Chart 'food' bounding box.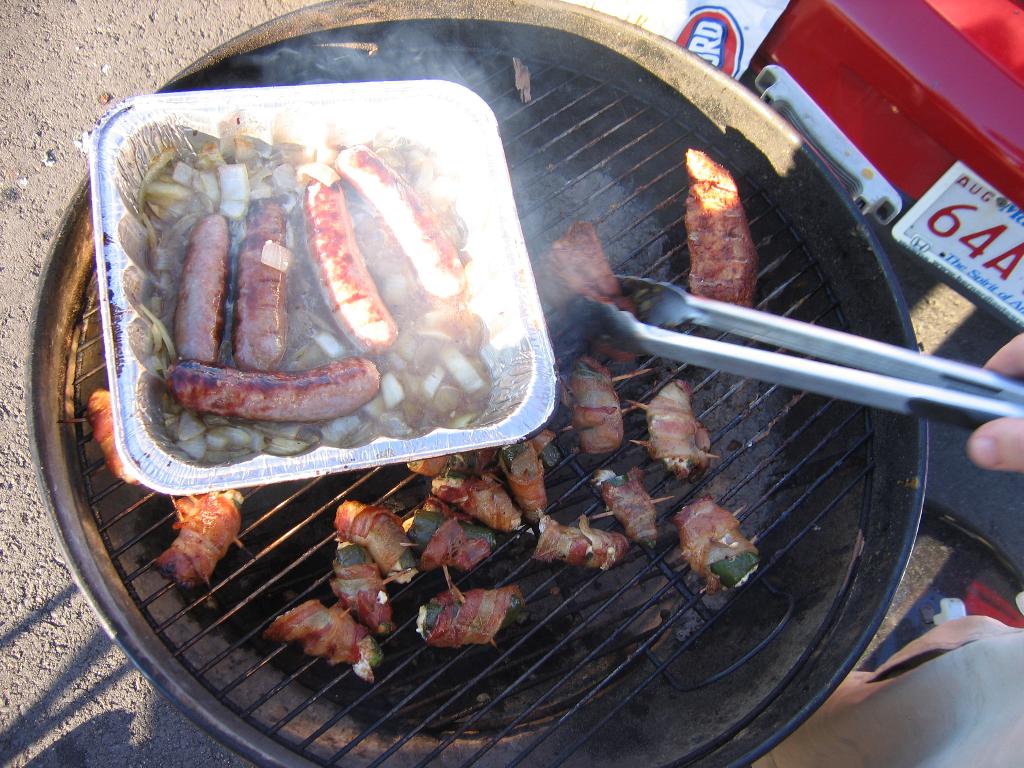
Charted: 670:496:760:596.
